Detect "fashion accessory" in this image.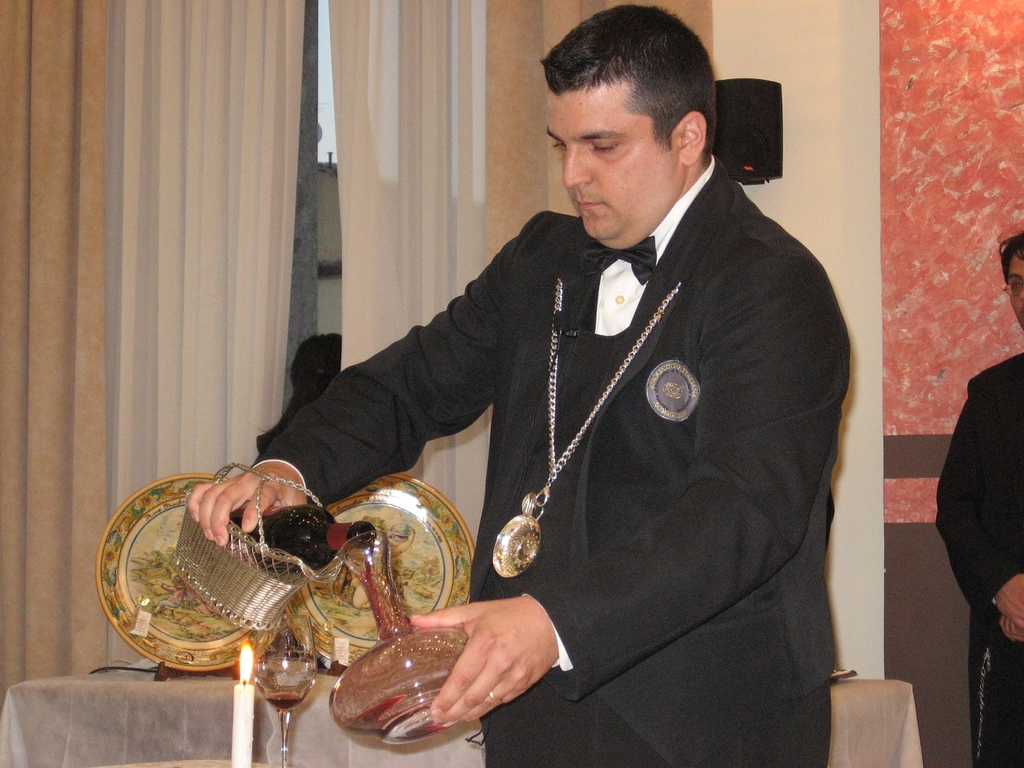
Detection: 493/277/680/577.
